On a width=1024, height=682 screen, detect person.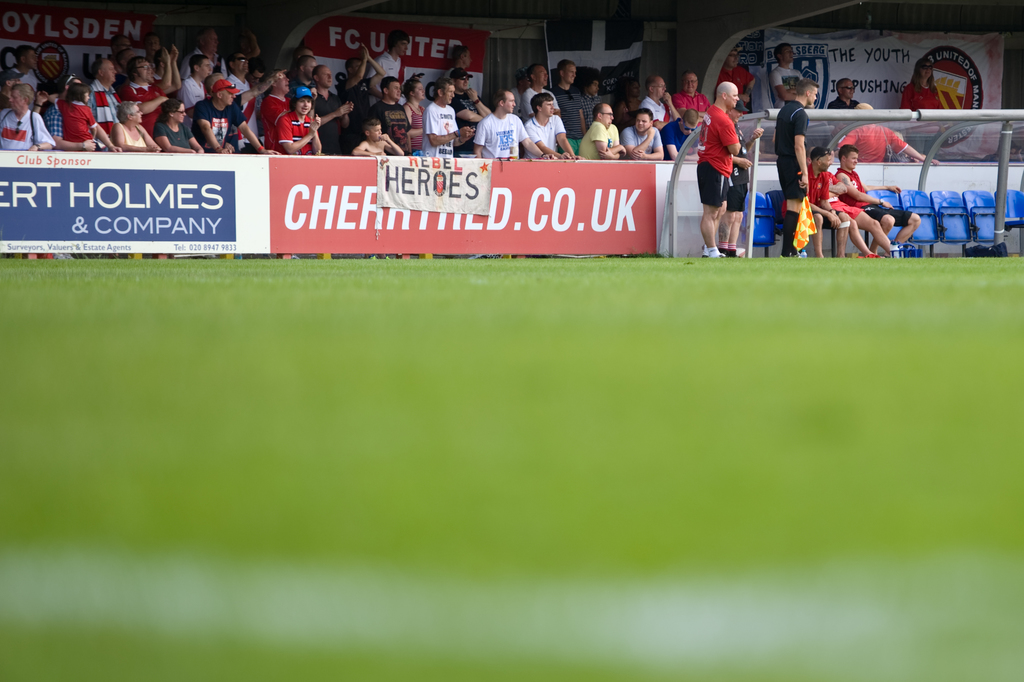
bbox=(368, 74, 417, 158).
